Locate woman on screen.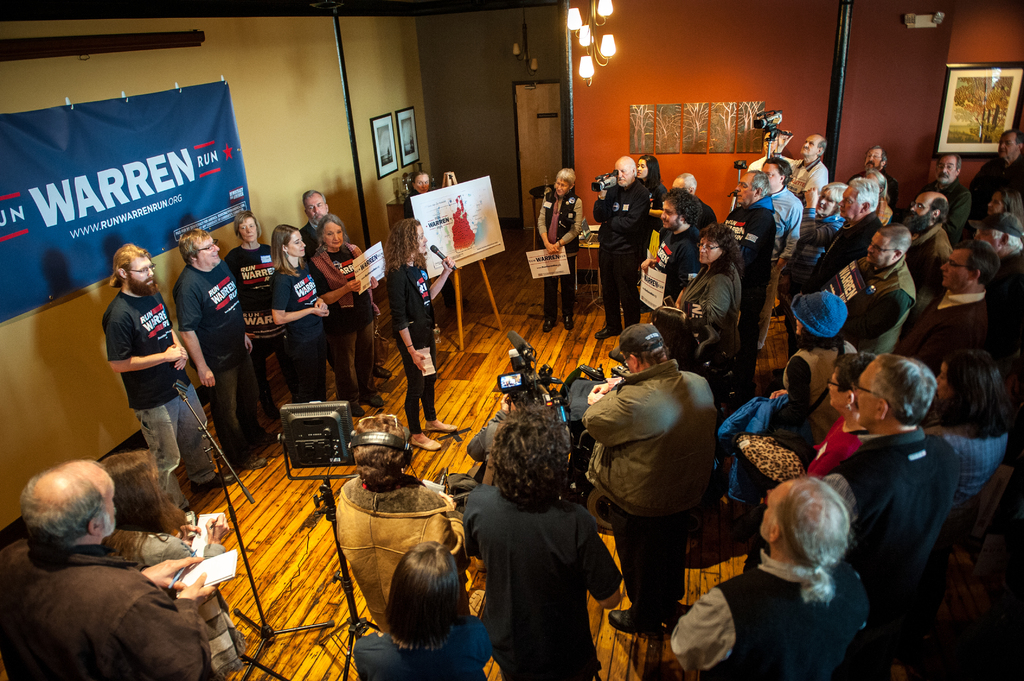
On screen at (x1=98, y1=456, x2=245, y2=680).
